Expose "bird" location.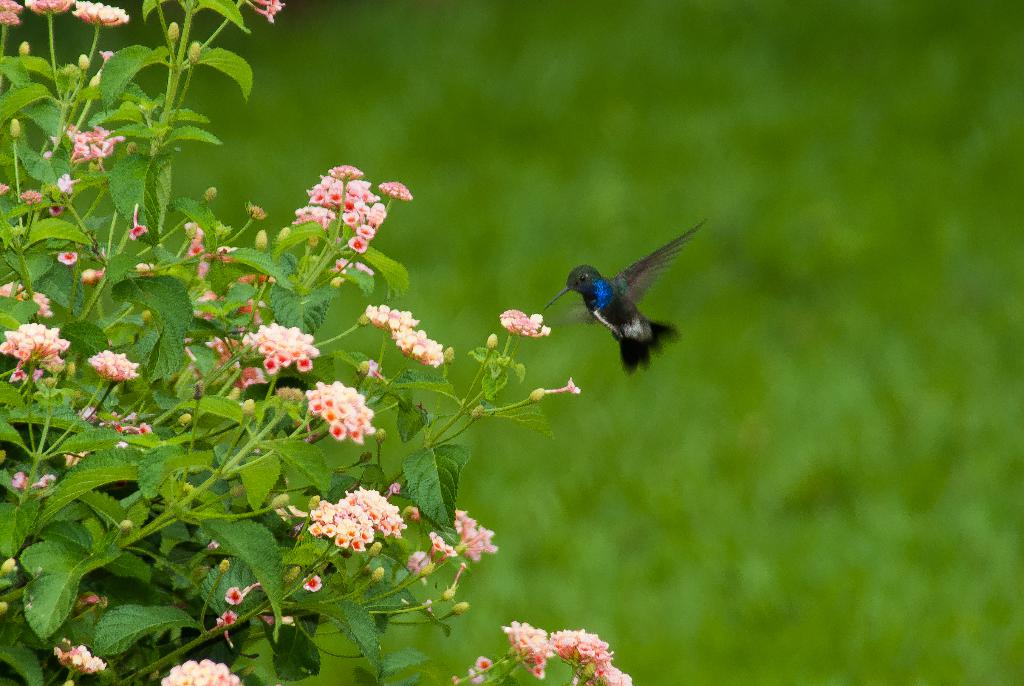
Exposed at rect(534, 228, 707, 373).
